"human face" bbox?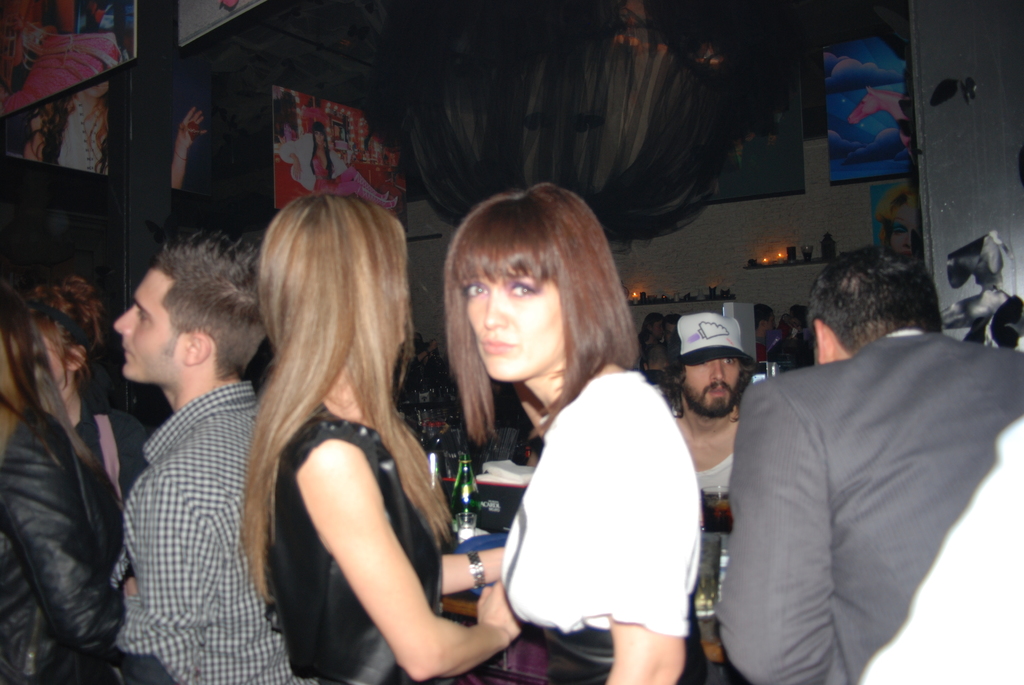
[x1=684, y1=350, x2=738, y2=412]
